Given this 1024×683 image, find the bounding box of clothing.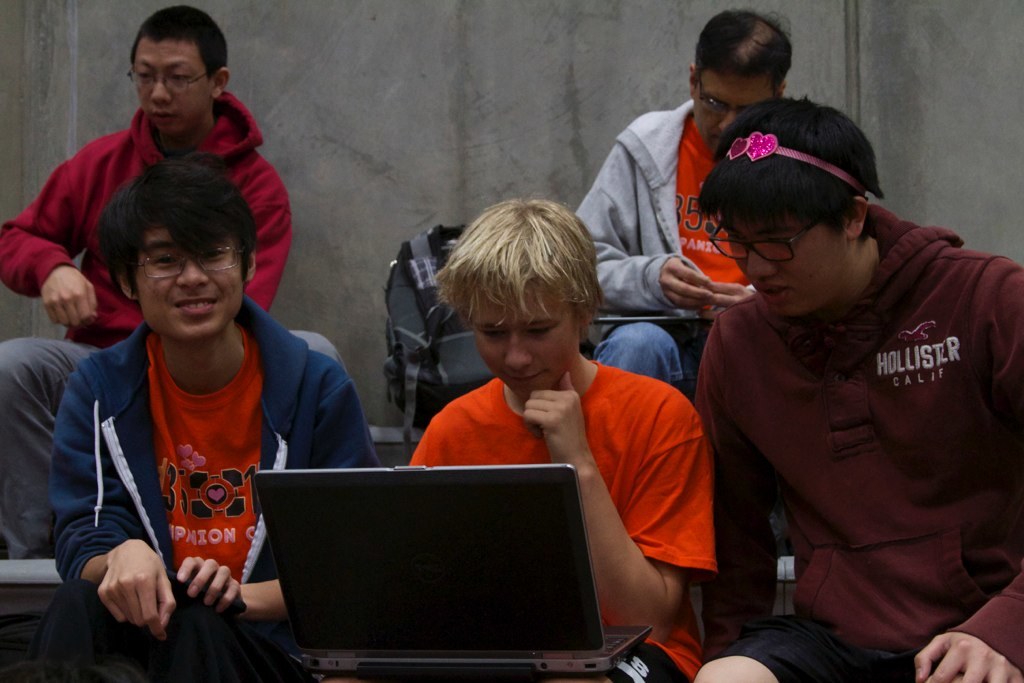
(54, 288, 388, 682).
